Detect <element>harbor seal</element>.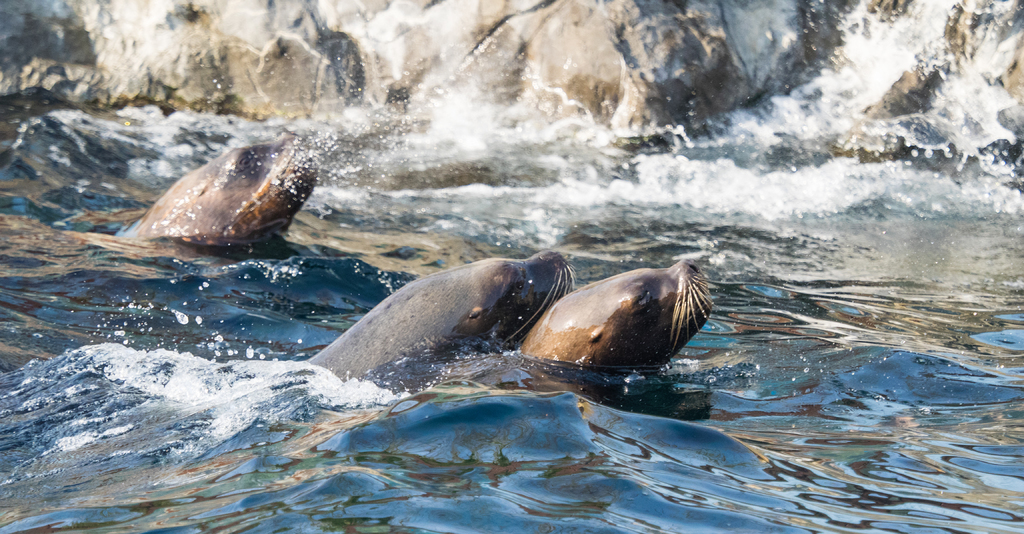
Detected at {"x1": 308, "y1": 256, "x2": 575, "y2": 384}.
